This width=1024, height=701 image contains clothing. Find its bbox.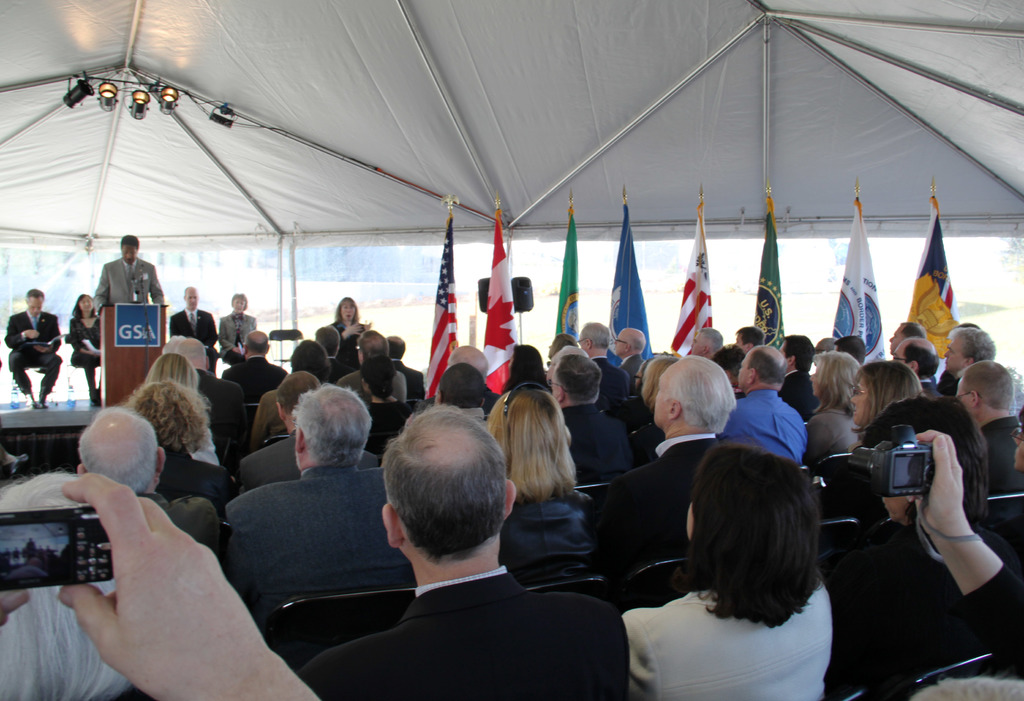
x1=328, y1=320, x2=362, y2=368.
